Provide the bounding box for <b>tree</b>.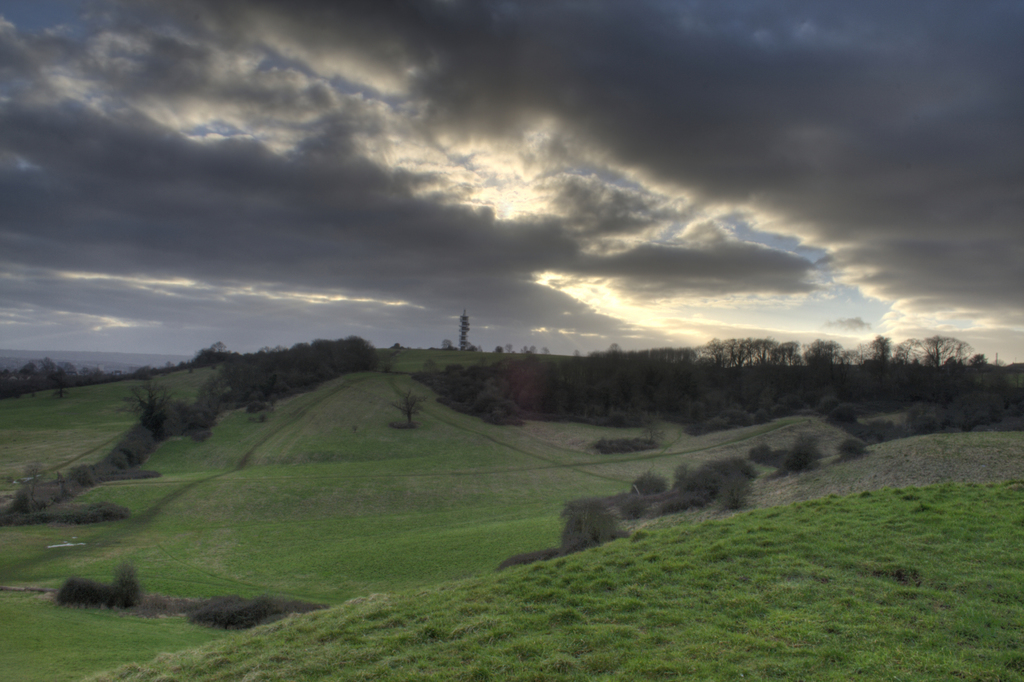
detection(456, 309, 468, 347).
